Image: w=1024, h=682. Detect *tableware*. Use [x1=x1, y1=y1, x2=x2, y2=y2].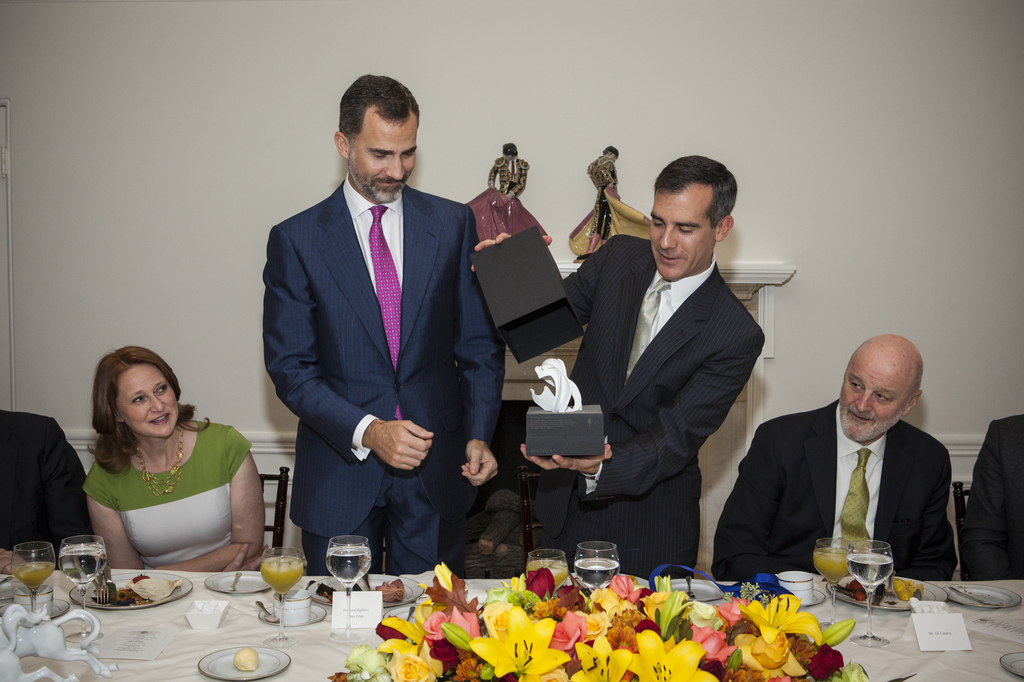
[x1=828, y1=571, x2=945, y2=614].
